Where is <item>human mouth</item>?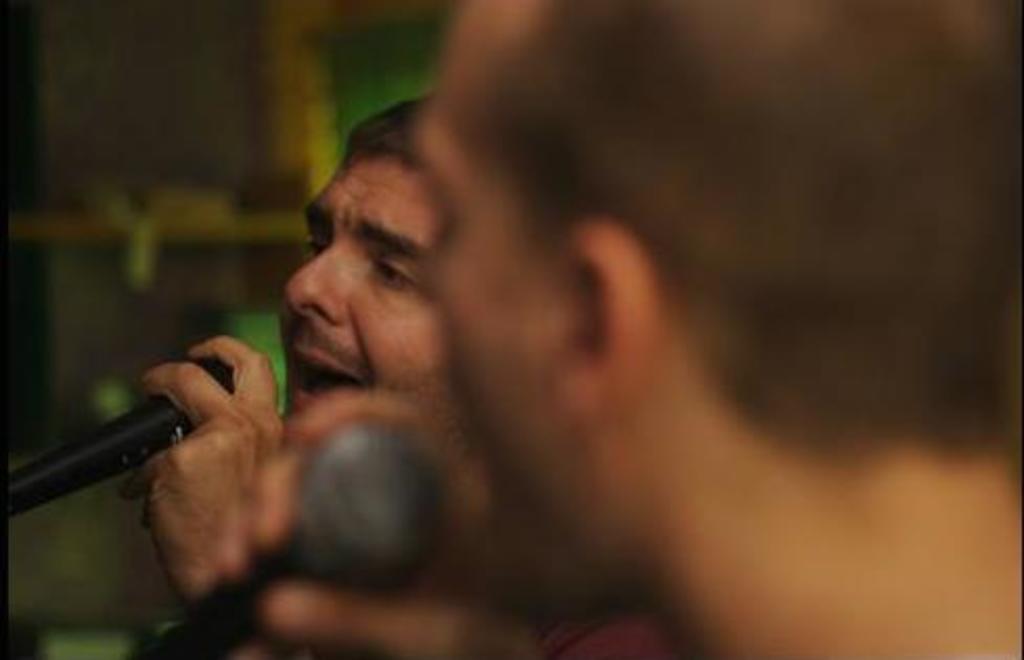
x1=291 y1=344 x2=366 y2=413.
